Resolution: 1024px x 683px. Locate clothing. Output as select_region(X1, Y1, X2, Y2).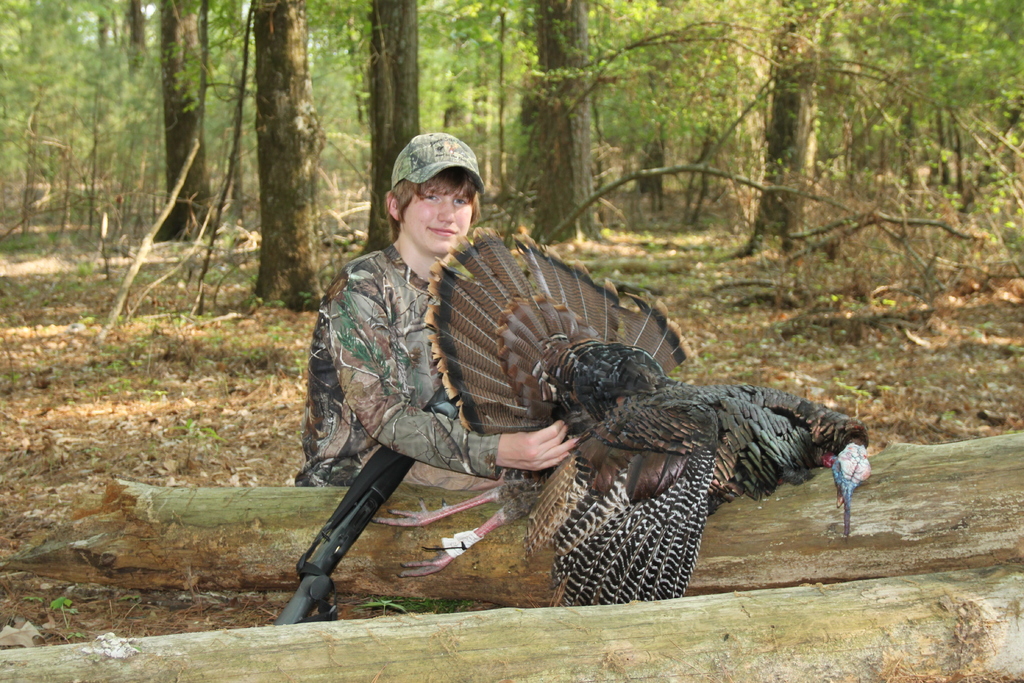
select_region(295, 140, 529, 563).
